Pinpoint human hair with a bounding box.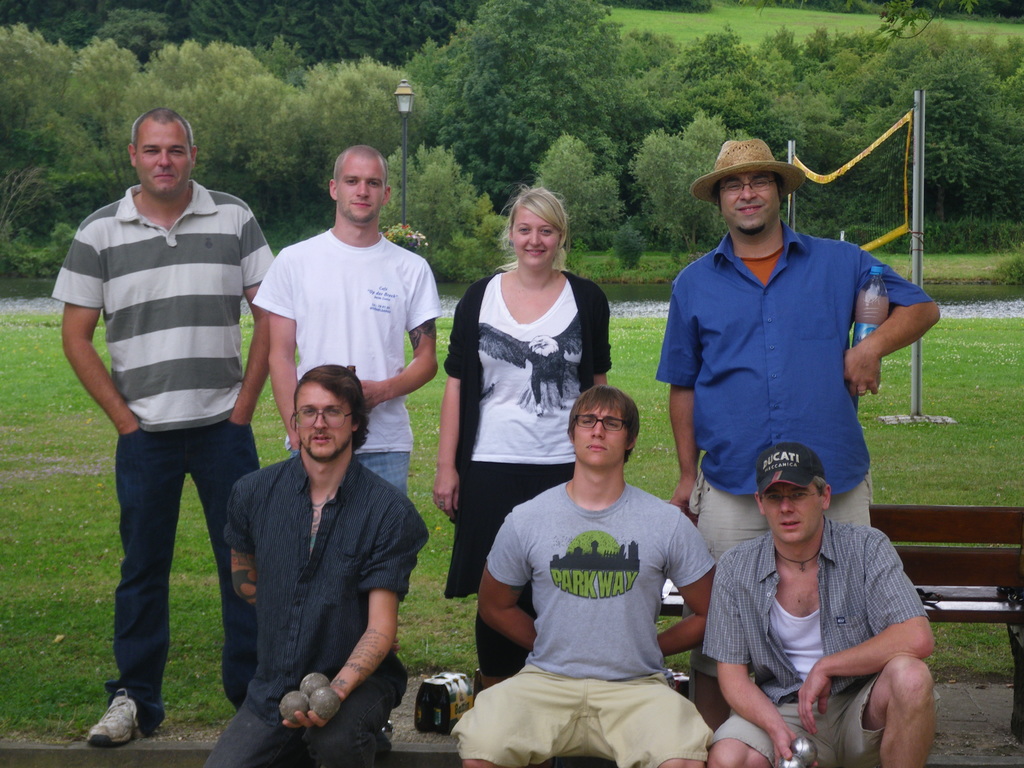
{"left": 813, "top": 474, "right": 824, "bottom": 487}.
